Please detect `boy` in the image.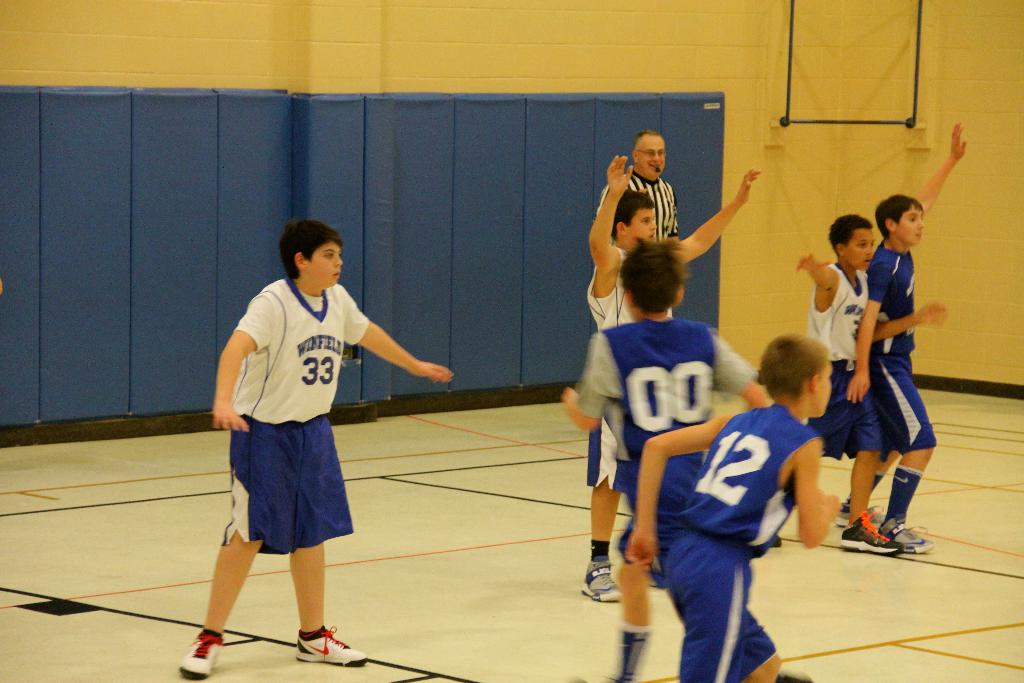
621,333,844,682.
